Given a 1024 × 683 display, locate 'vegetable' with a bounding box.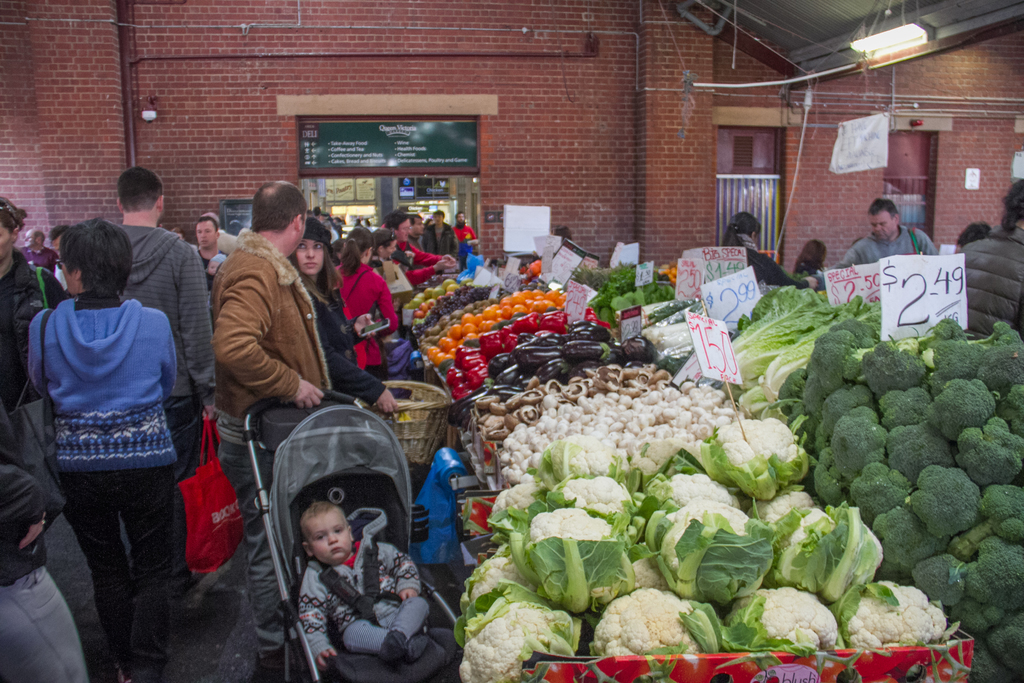
Located: bbox=(518, 351, 564, 365).
